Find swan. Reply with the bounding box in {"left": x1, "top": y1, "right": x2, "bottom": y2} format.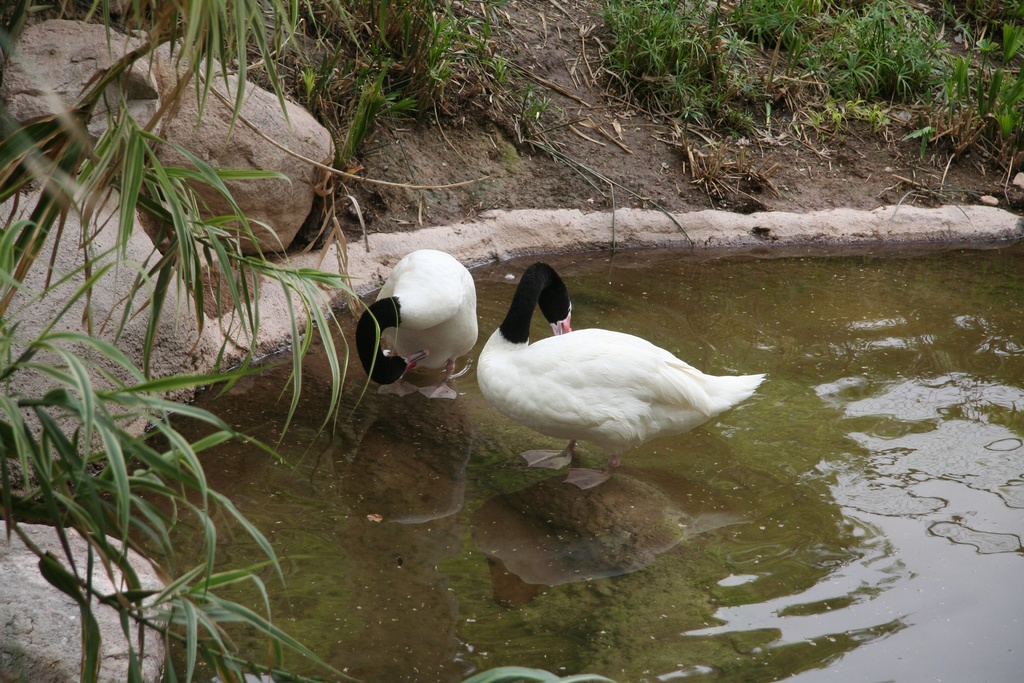
{"left": 353, "top": 243, "right": 483, "bottom": 399}.
